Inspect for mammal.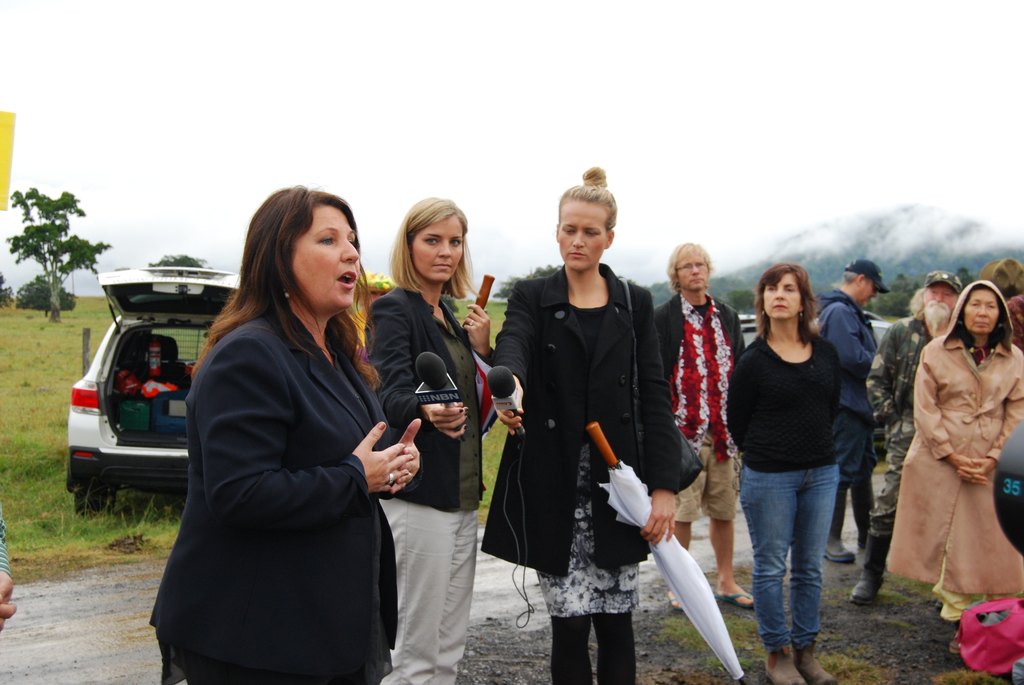
Inspection: <bbox>720, 264, 840, 684</bbox>.
